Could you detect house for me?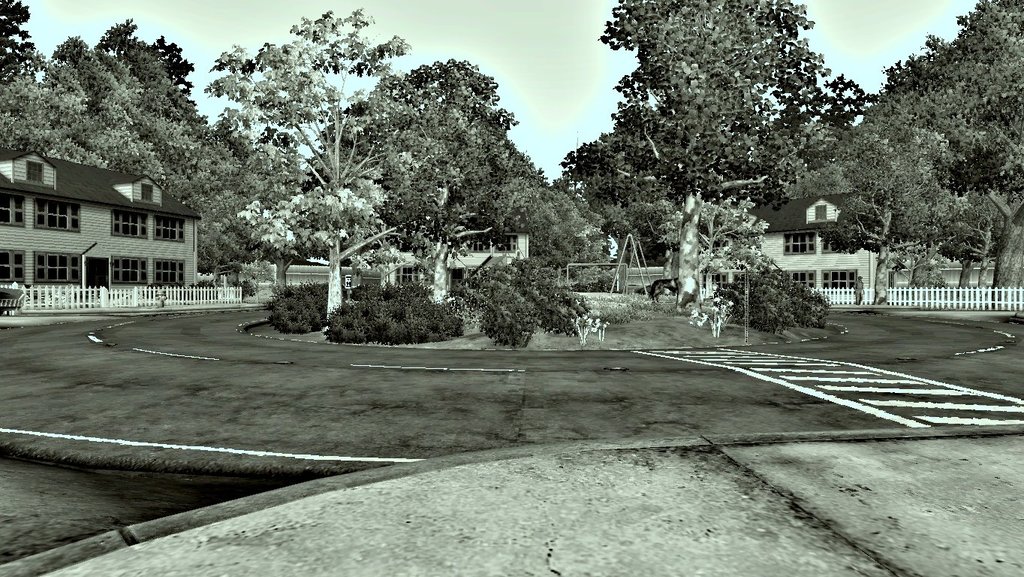
Detection result: locate(8, 145, 218, 304).
